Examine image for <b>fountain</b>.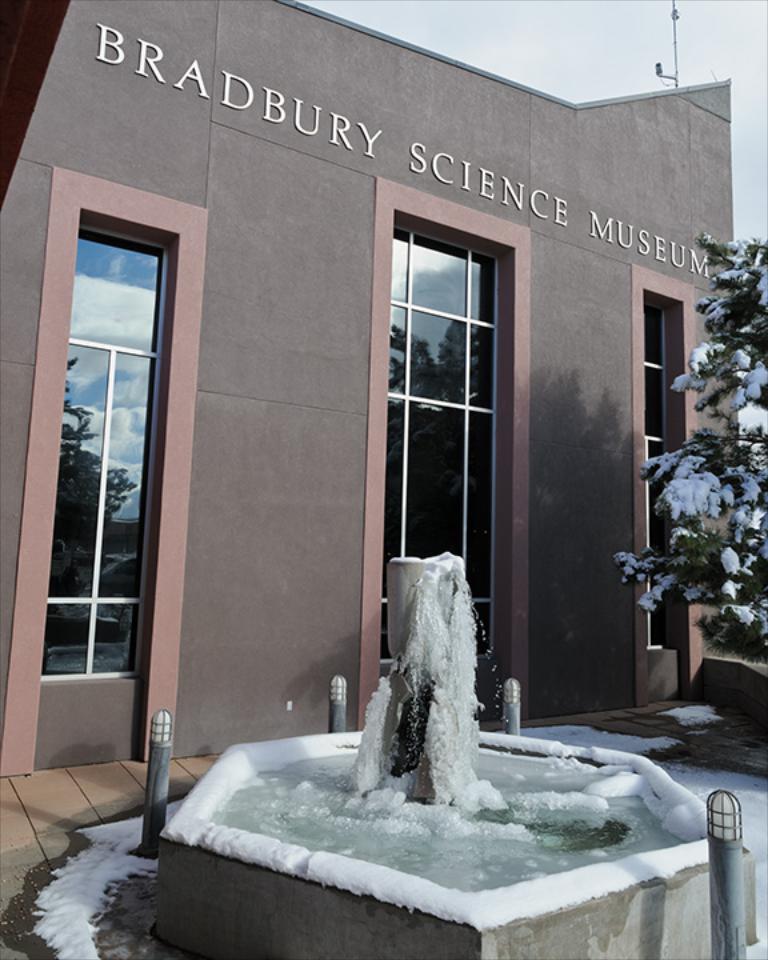
Examination result: rect(155, 549, 759, 959).
